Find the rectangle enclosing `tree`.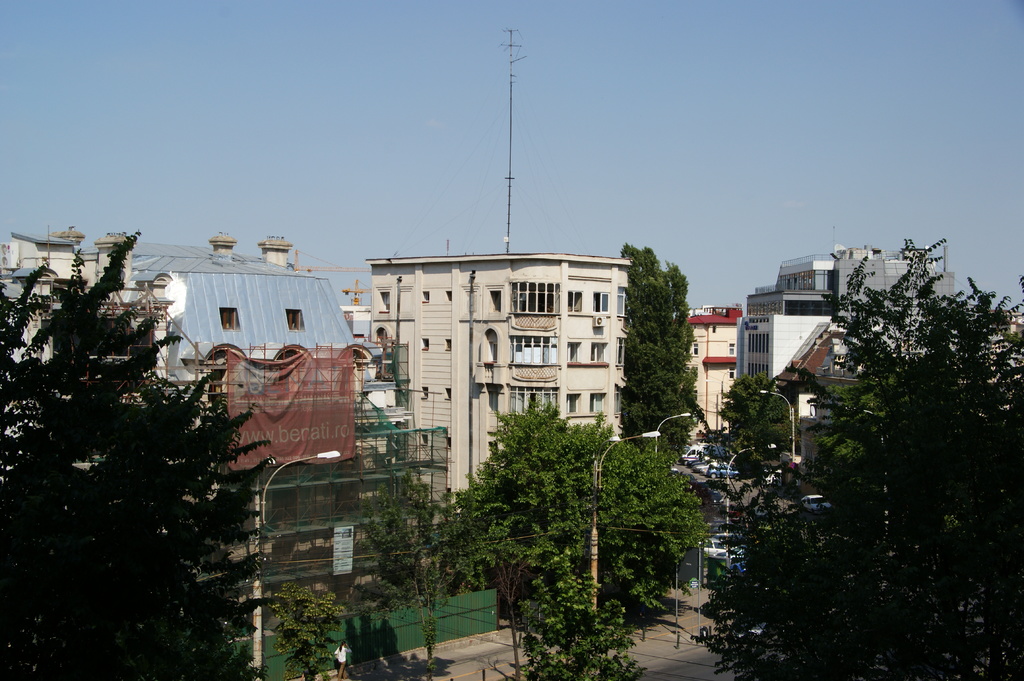
pyautogui.locateOnScreen(623, 237, 700, 461).
